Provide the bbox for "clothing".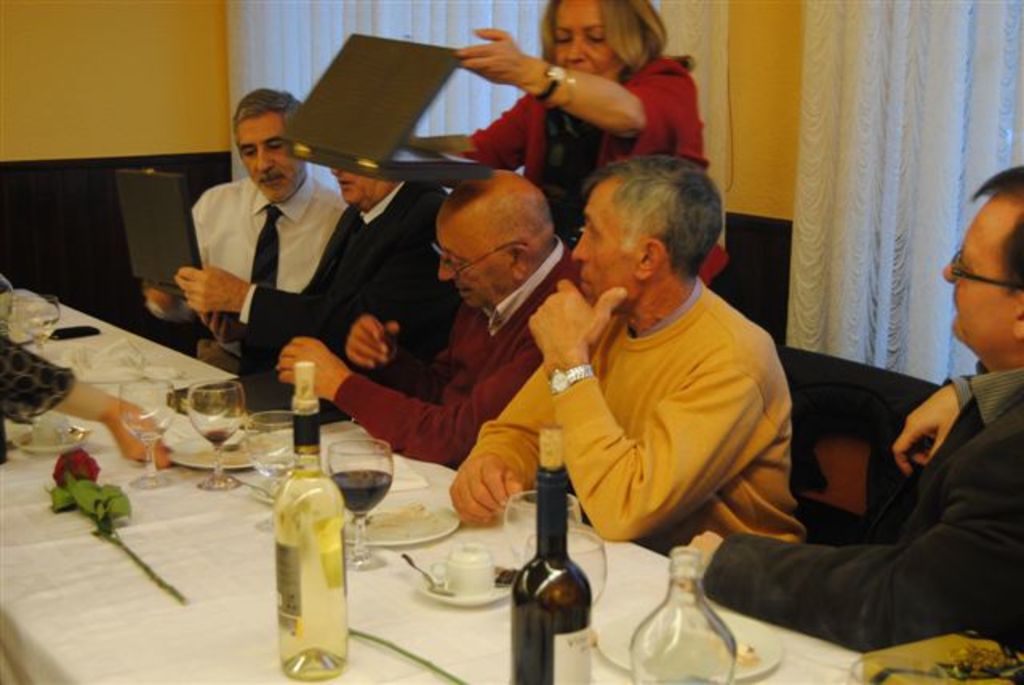
<bbox>706, 370, 1022, 634</bbox>.
